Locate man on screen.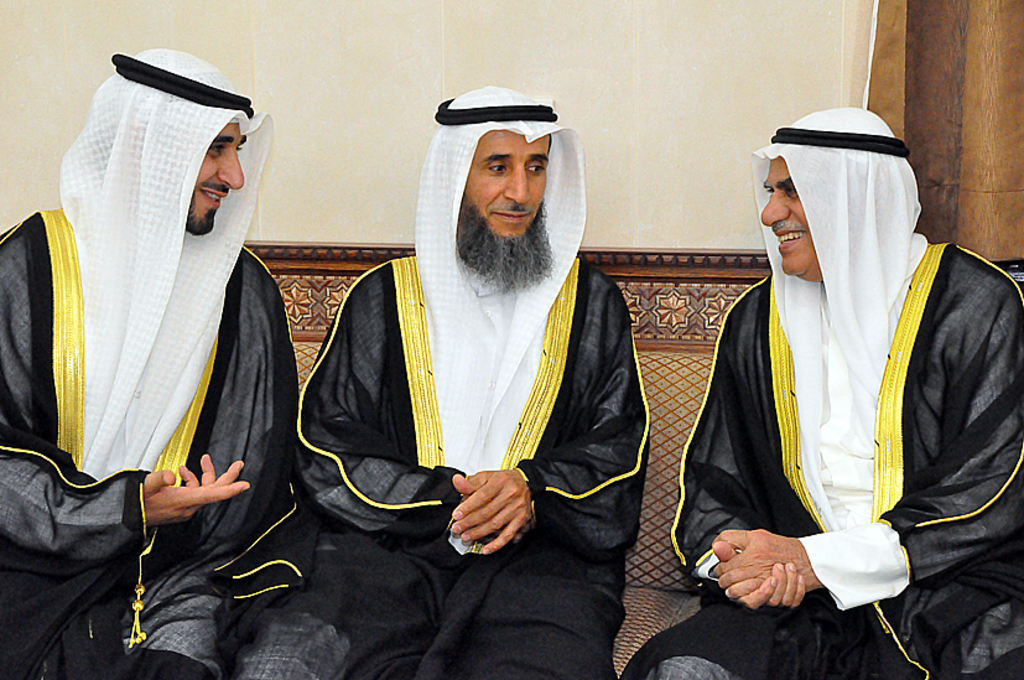
On screen at BBox(0, 46, 300, 679).
